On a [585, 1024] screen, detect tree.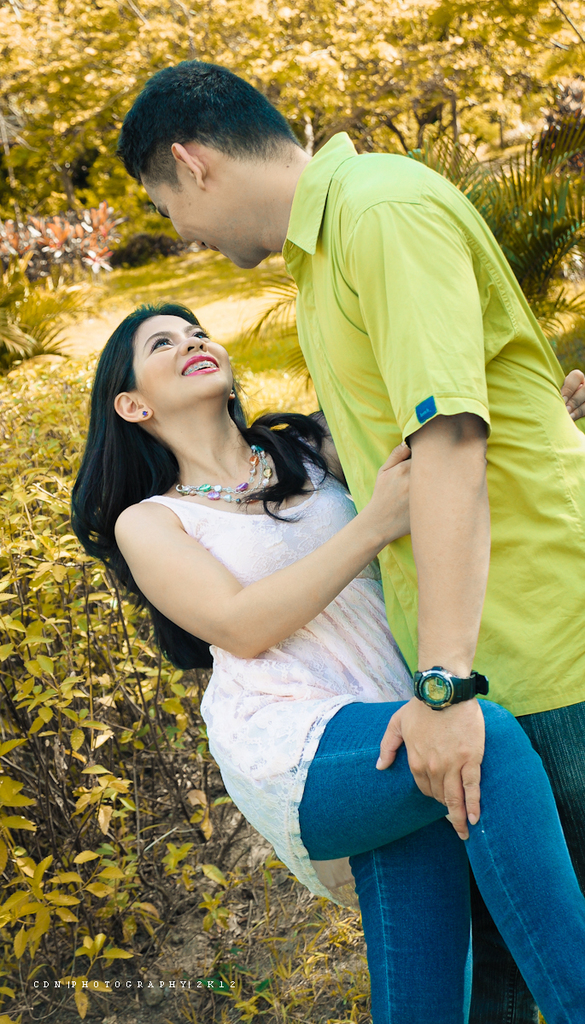
x1=305, y1=0, x2=462, y2=184.
